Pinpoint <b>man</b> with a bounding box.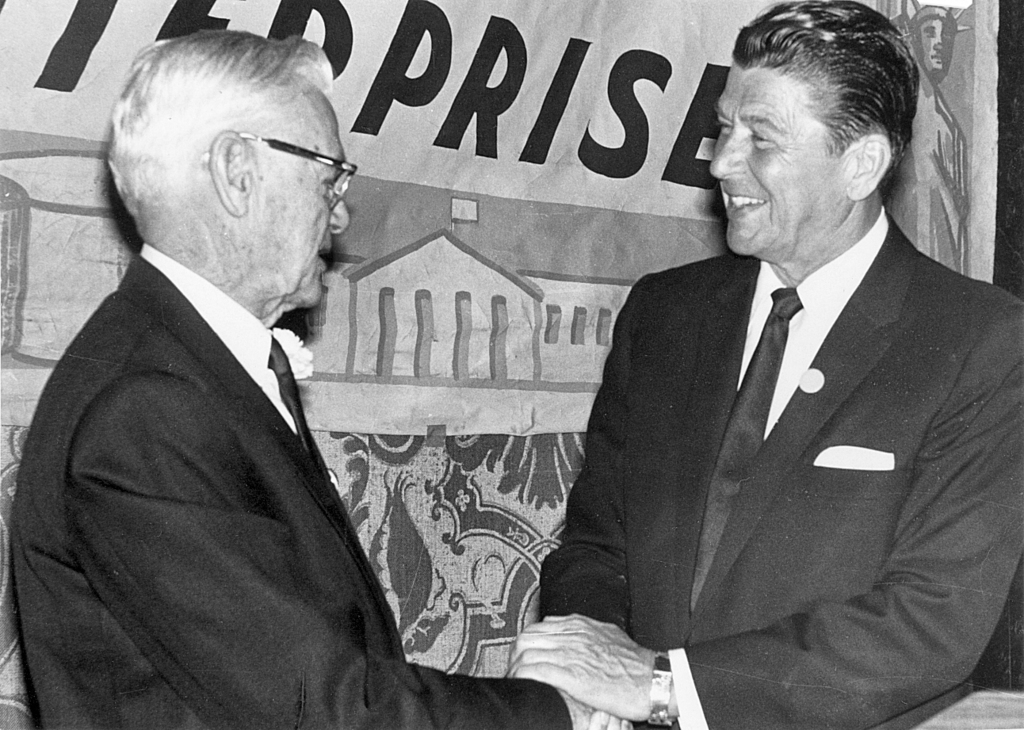
[8,21,642,729].
